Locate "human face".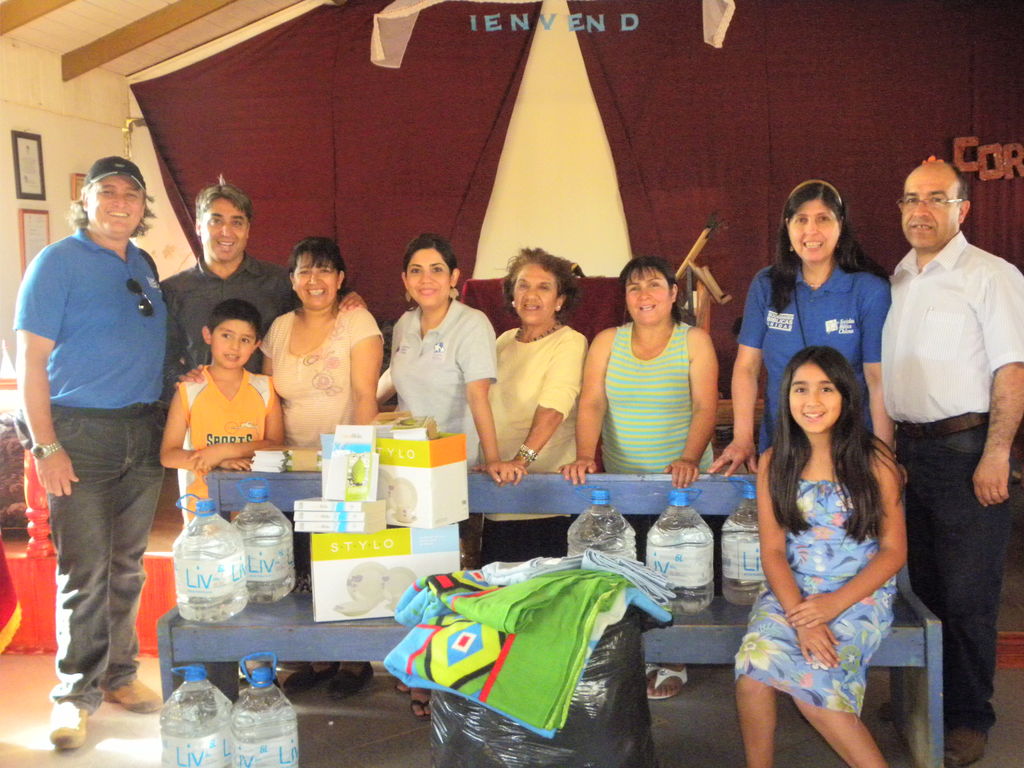
Bounding box: 408:248:452:308.
